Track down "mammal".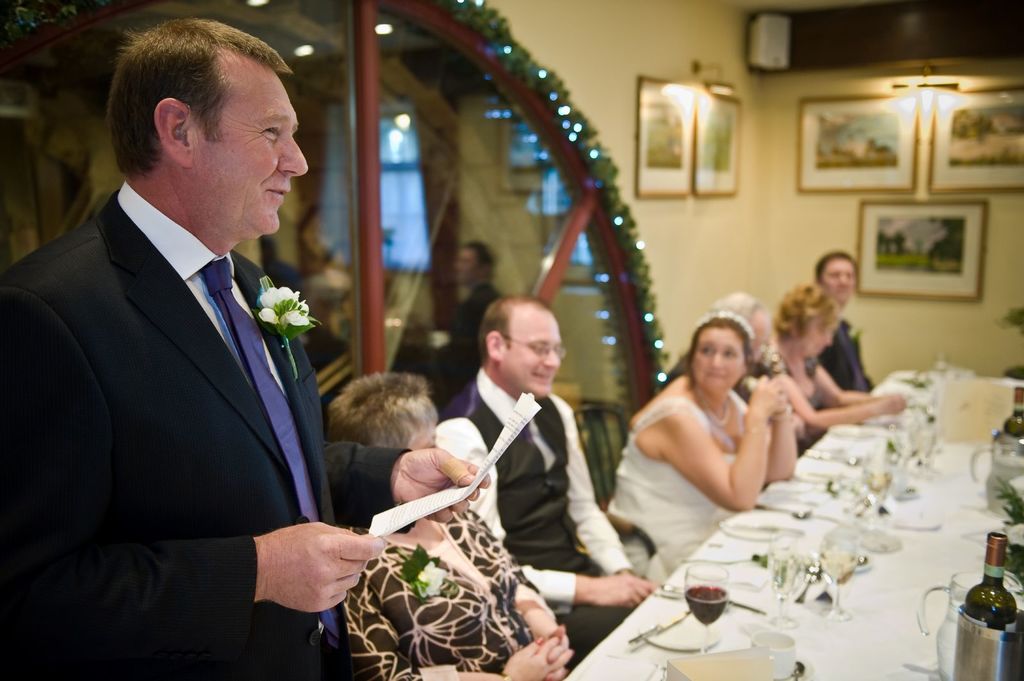
Tracked to 771,275,911,454.
